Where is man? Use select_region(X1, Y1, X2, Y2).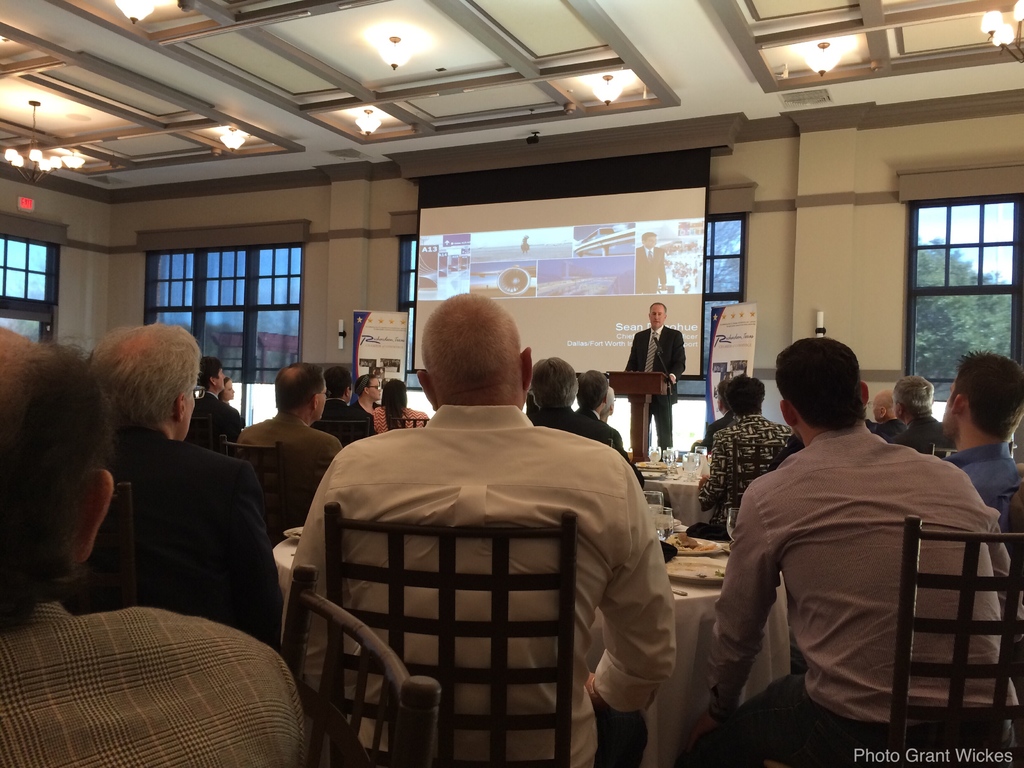
select_region(574, 371, 643, 487).
